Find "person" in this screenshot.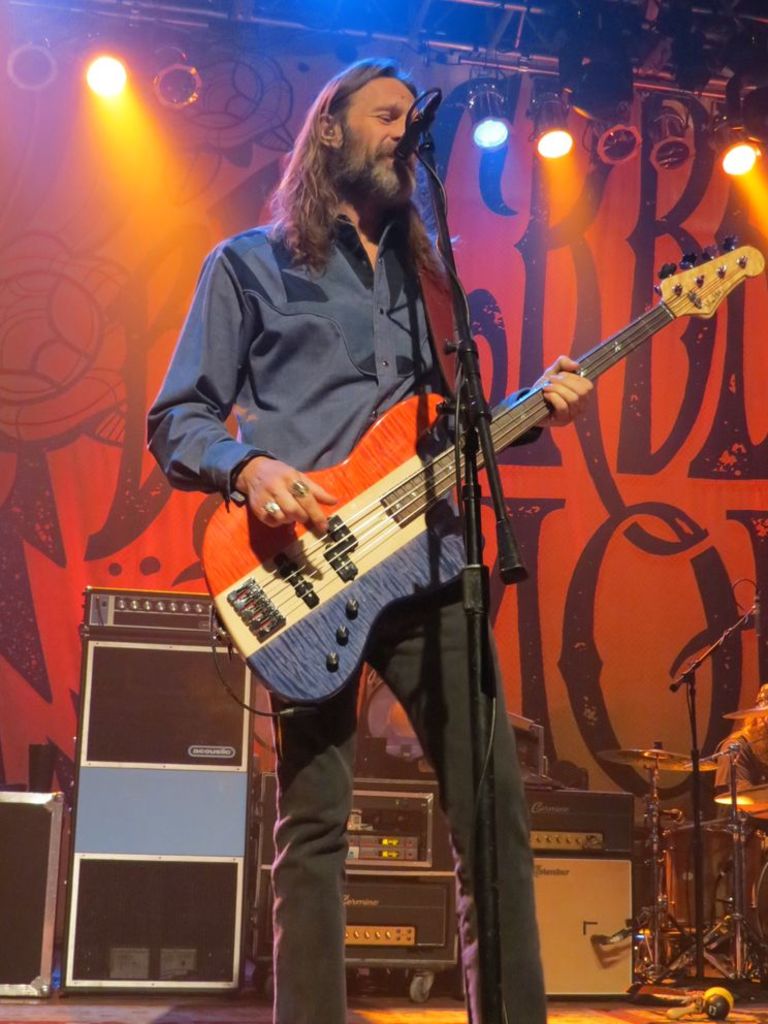
The bounding box for "person" is box=[147, 58, 595, 1023].
